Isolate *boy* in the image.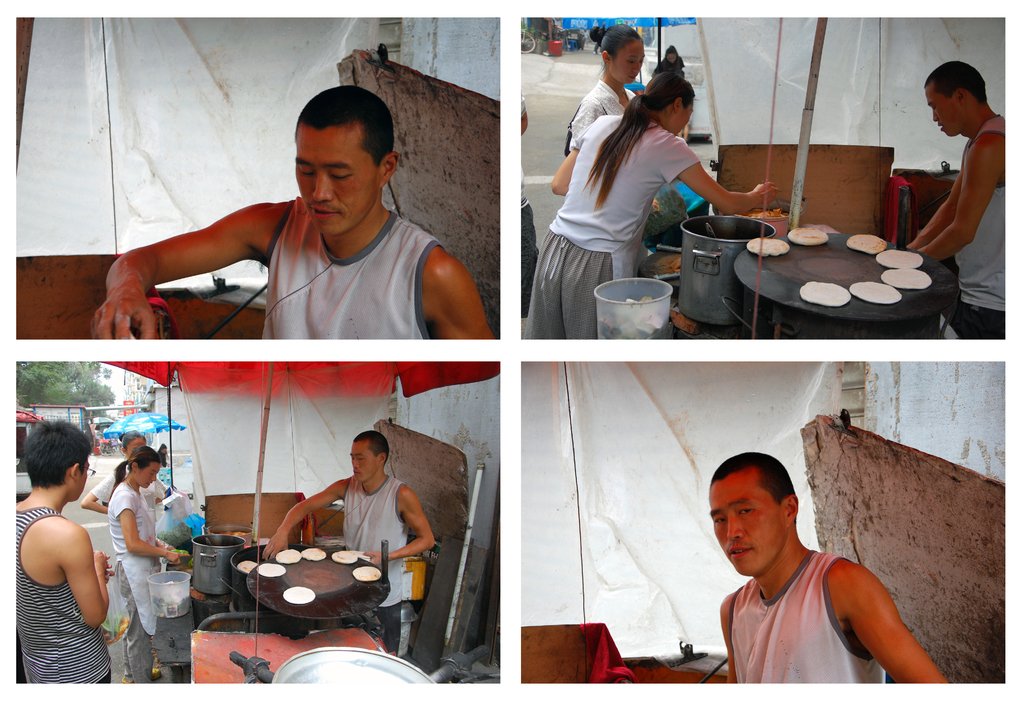
Isolated region: (6, 424, 122, 680).
